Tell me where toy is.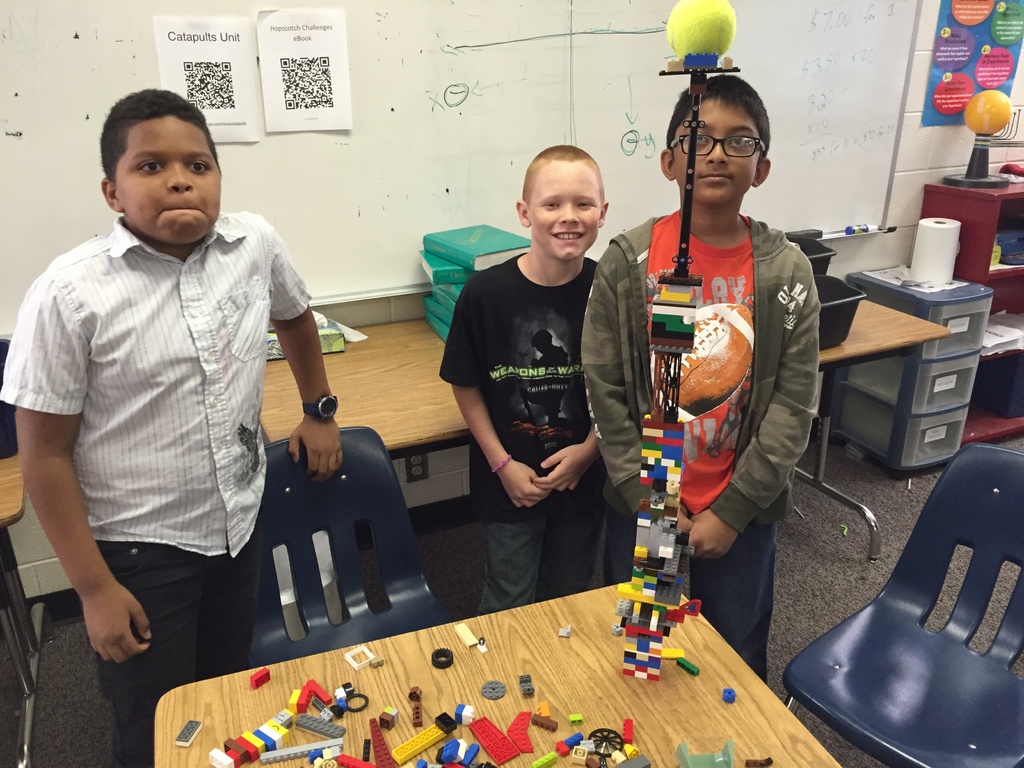
toy is at Rect(384, 708, 396, 721).
